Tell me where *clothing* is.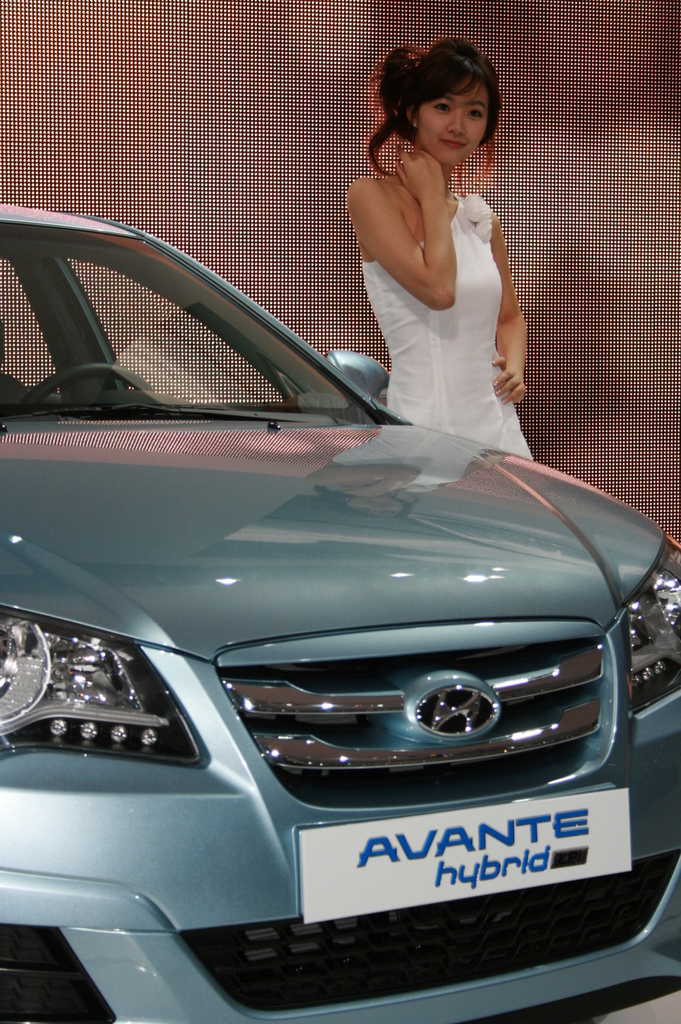
*clothing* is at 353:133:523:415.
